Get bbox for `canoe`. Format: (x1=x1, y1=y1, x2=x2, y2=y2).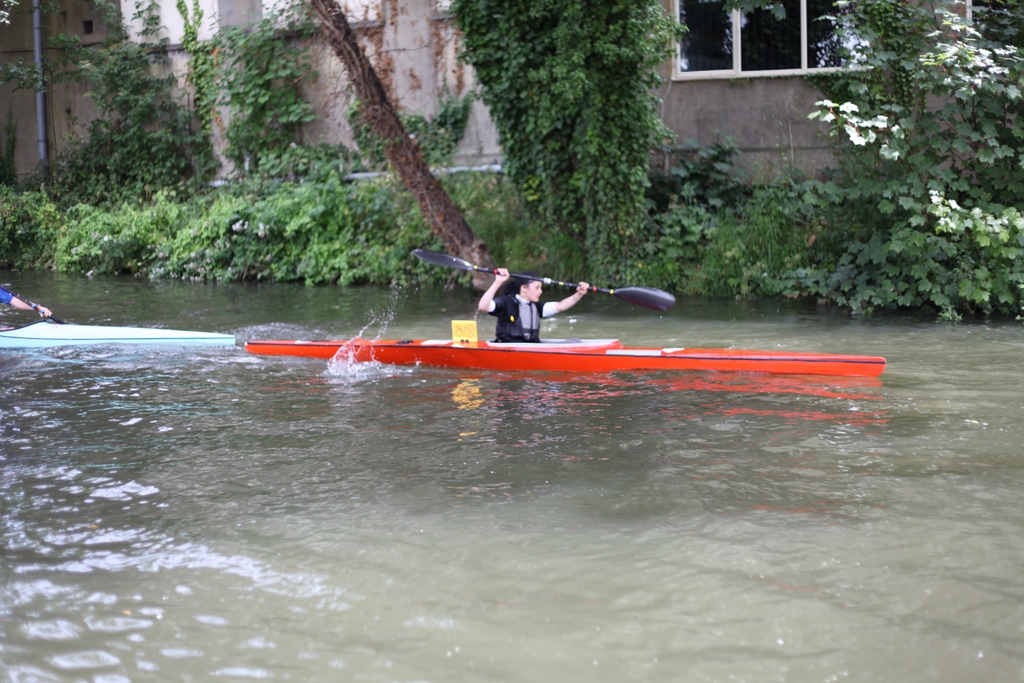
(x1=240, y1=338, x2=879, y2=386).
